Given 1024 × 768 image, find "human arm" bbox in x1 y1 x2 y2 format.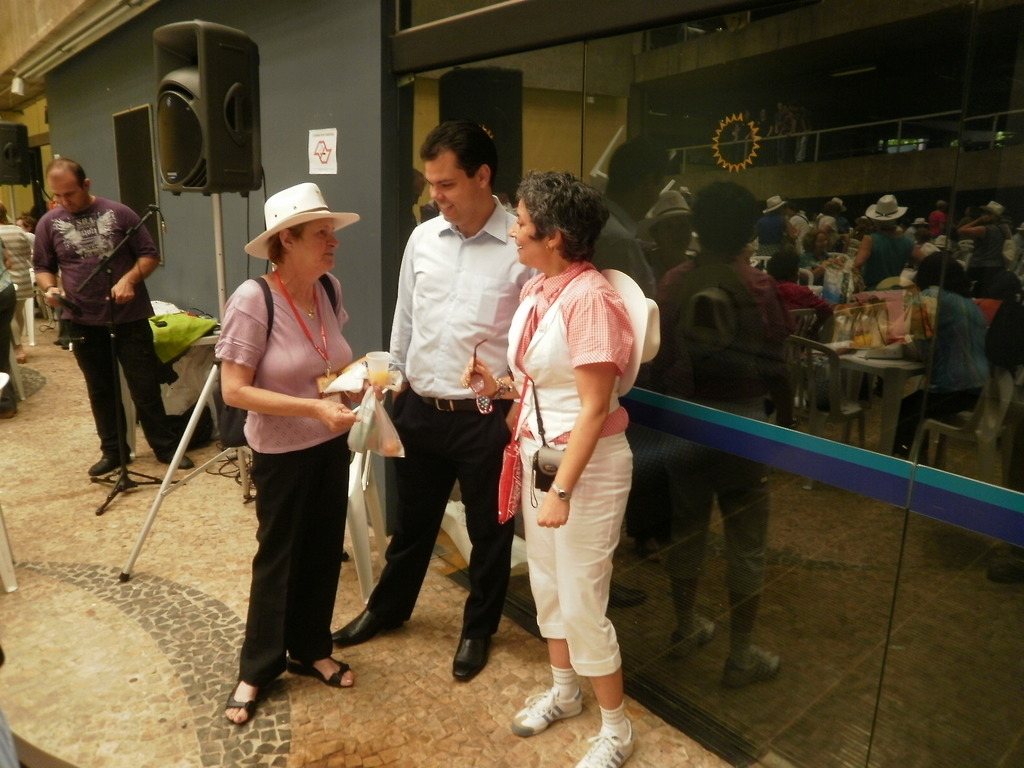
109 205 161 307.
